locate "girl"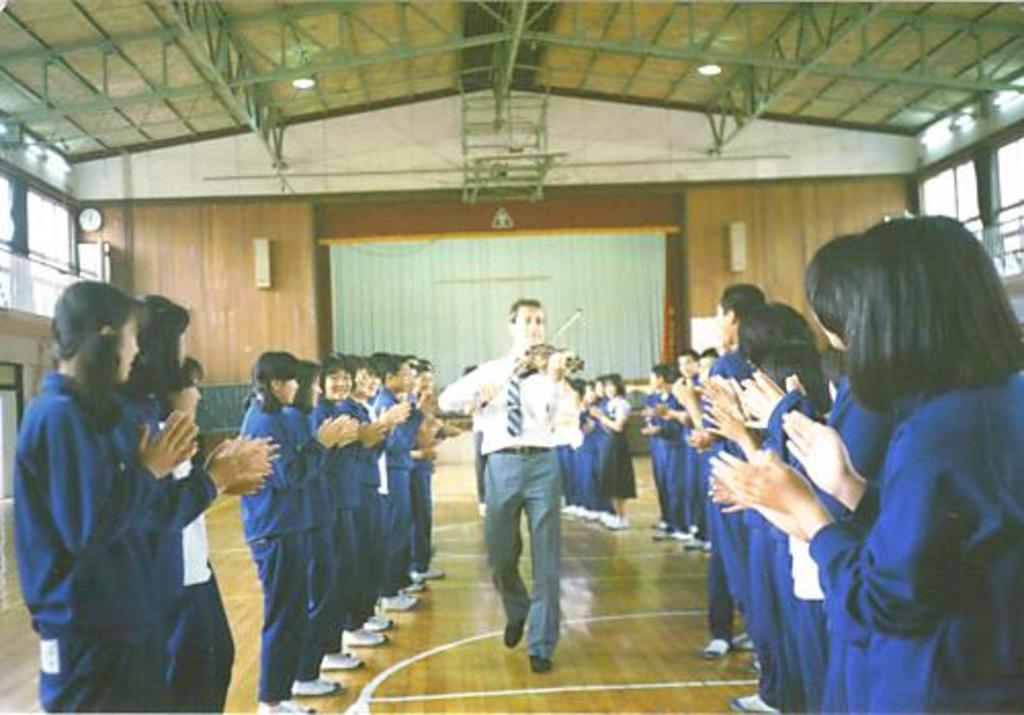
{"x1": 586, "y1": 373, "x2": 637, "y2": 529}
